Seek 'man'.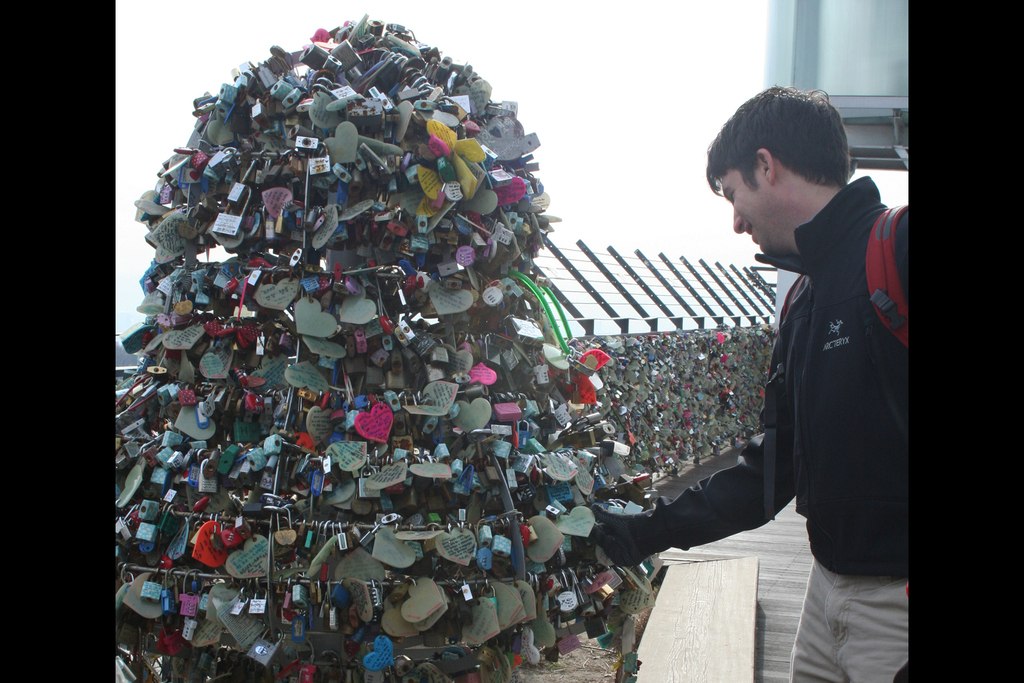
Rect(637, 120, 908, 595).
